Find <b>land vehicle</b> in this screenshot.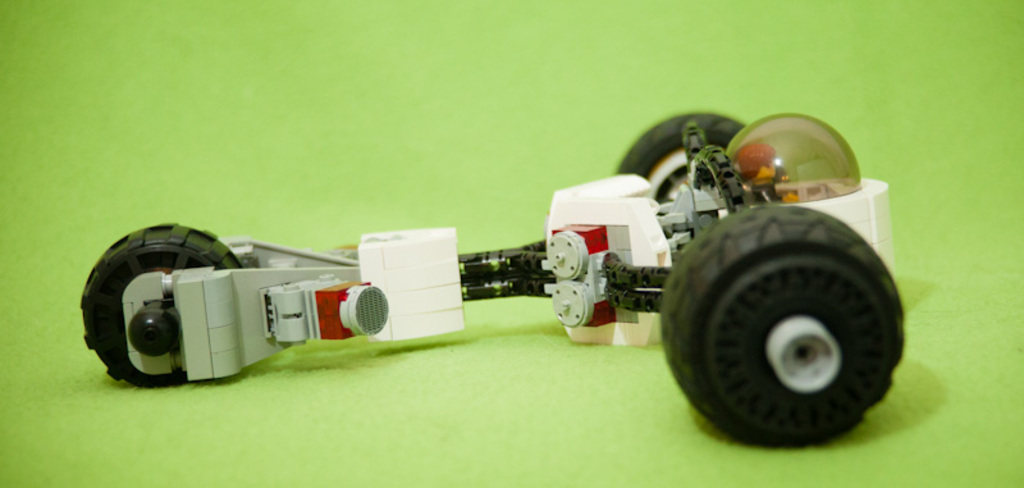
The bounding box for <b>land vehicle</b> is 83/111/908/451.
